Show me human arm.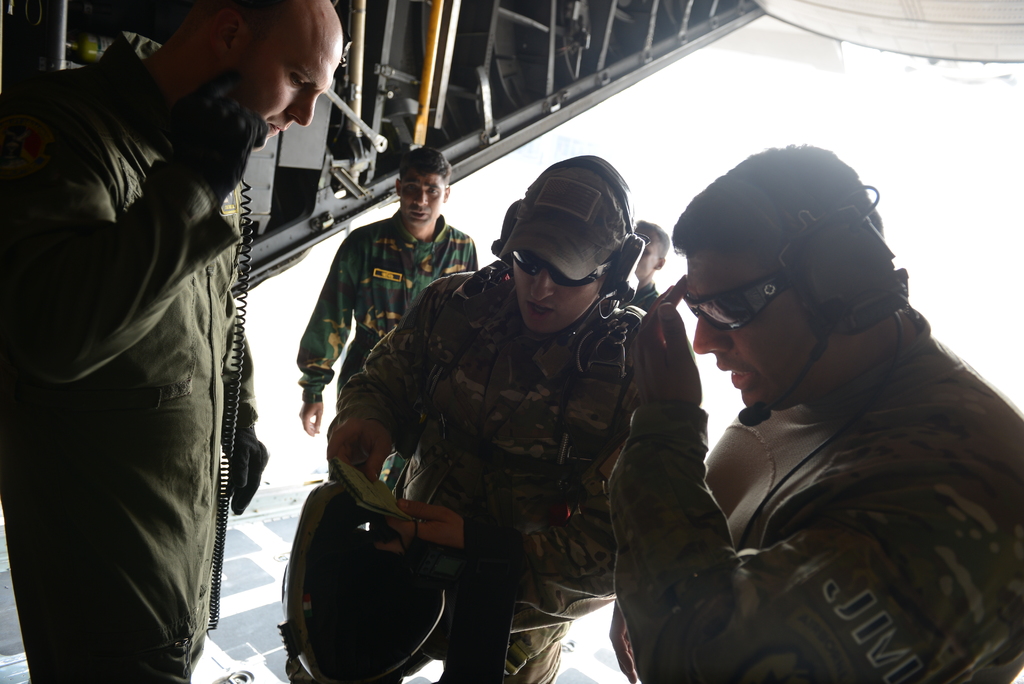
human arm is here: BBox(3, 69, 278, 387).
